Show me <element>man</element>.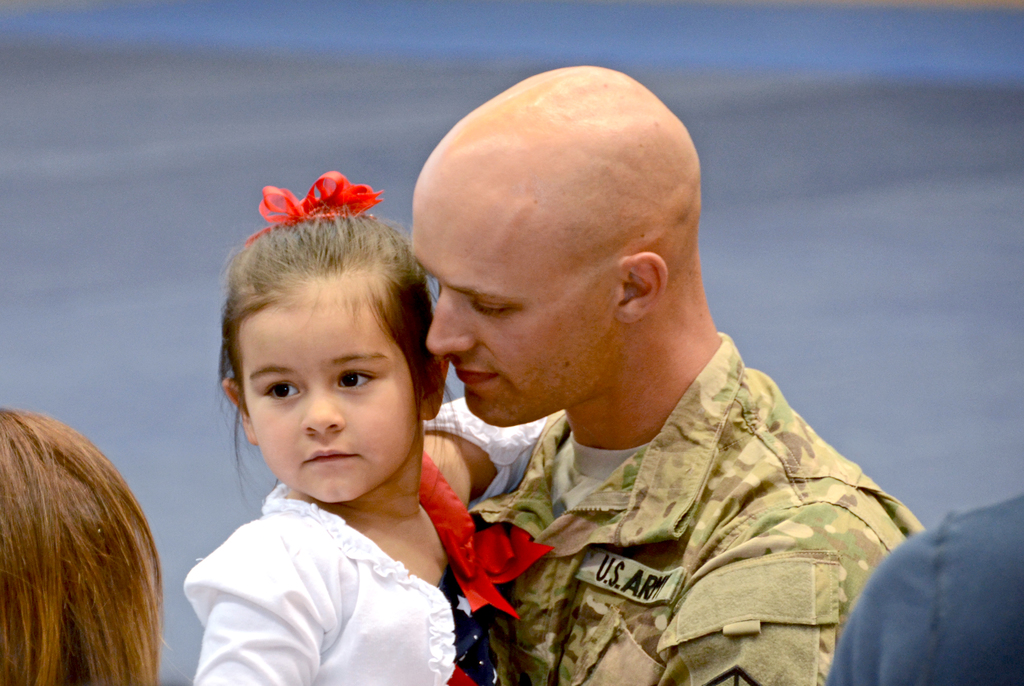
<element>man</element> is here: l=380, t=65, r=920, b=684.
